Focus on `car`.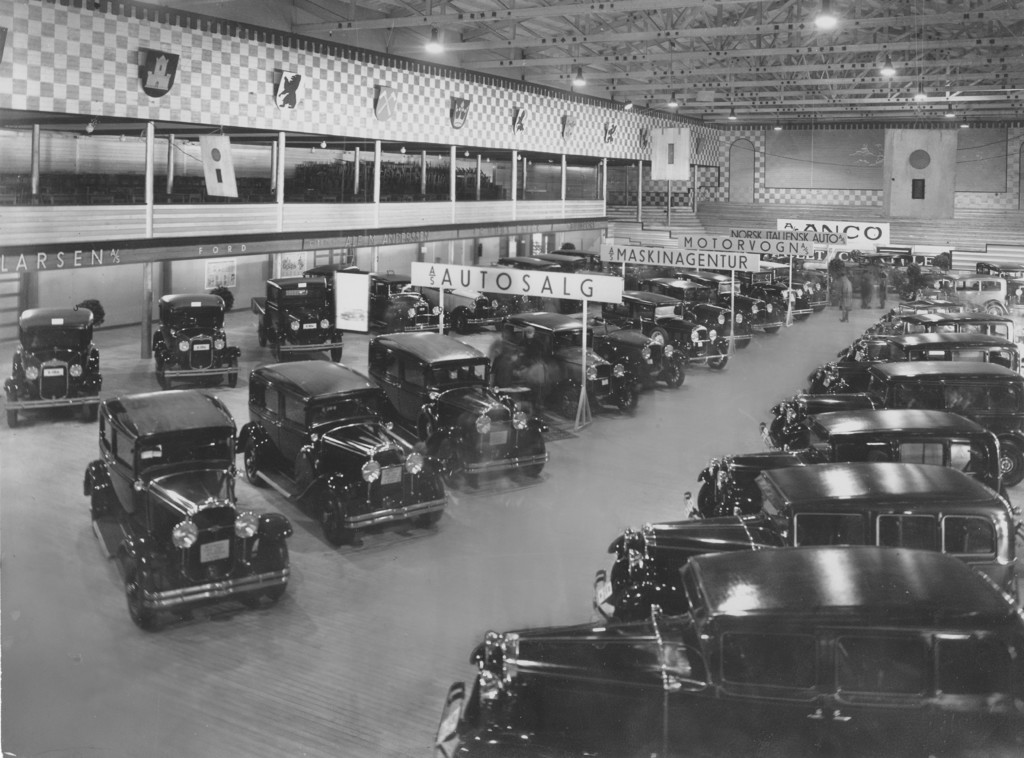
Focused at x1=247 y1=279 x2=339 y2=354.
